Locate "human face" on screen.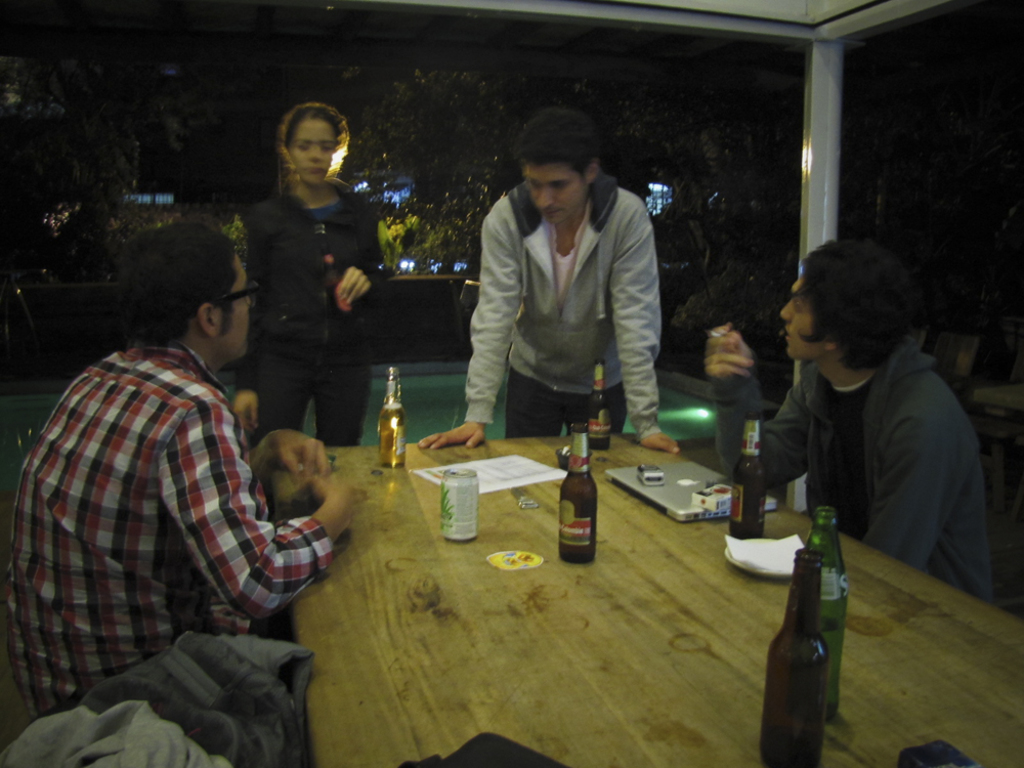
On screen at BBox(290, 121, 335, 180).
